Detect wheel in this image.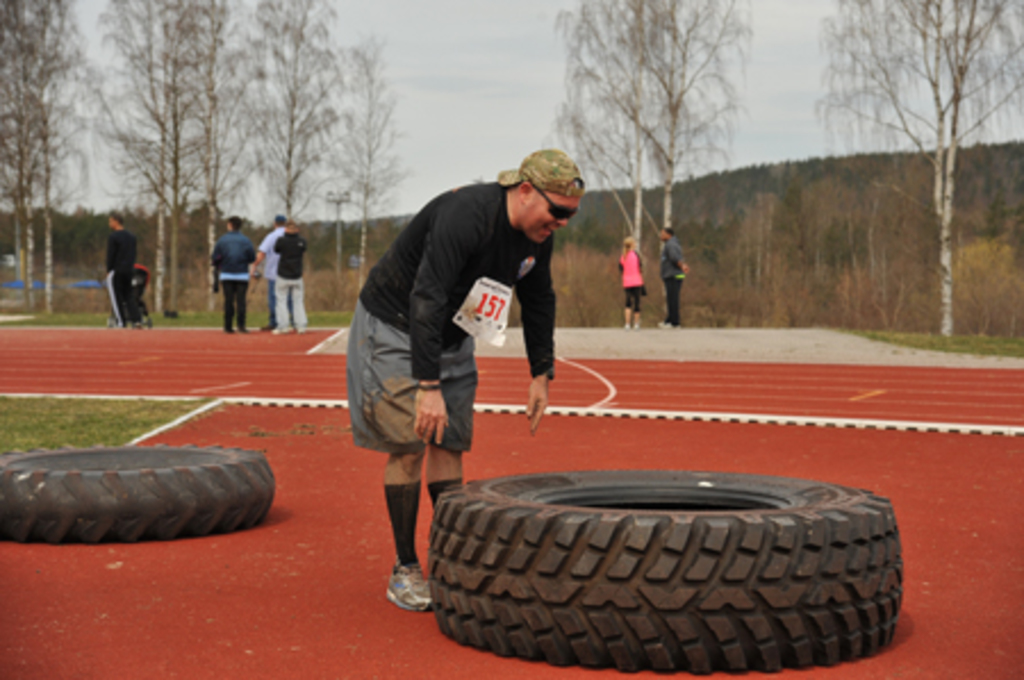
Detection: rect(0, 441, 275, 544).
